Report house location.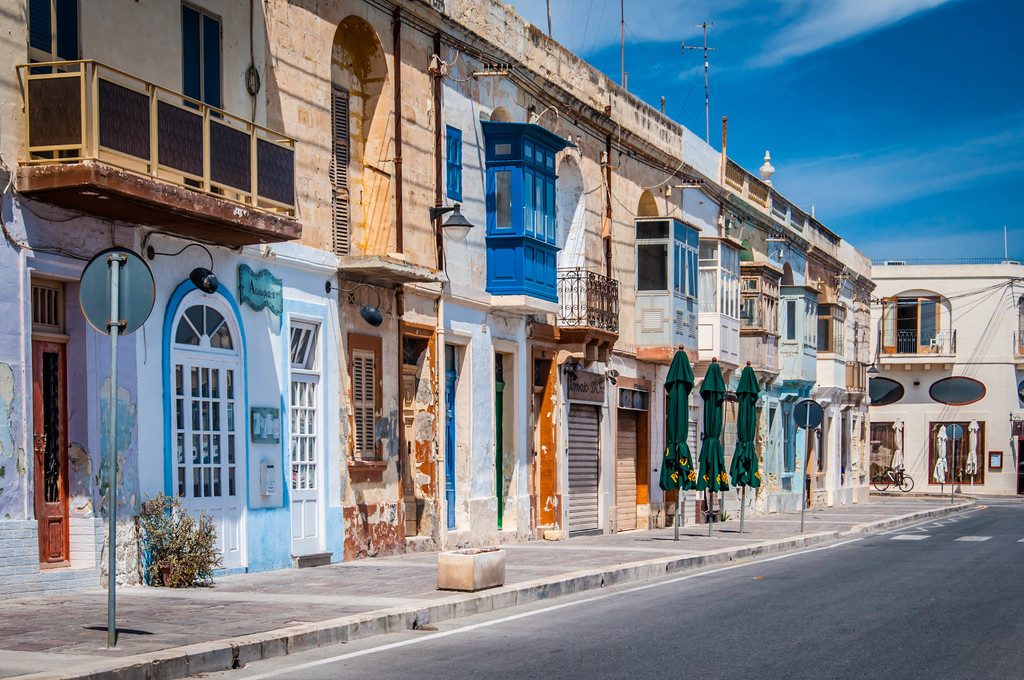
Report: bbox=(822, 222, 876, 505).
